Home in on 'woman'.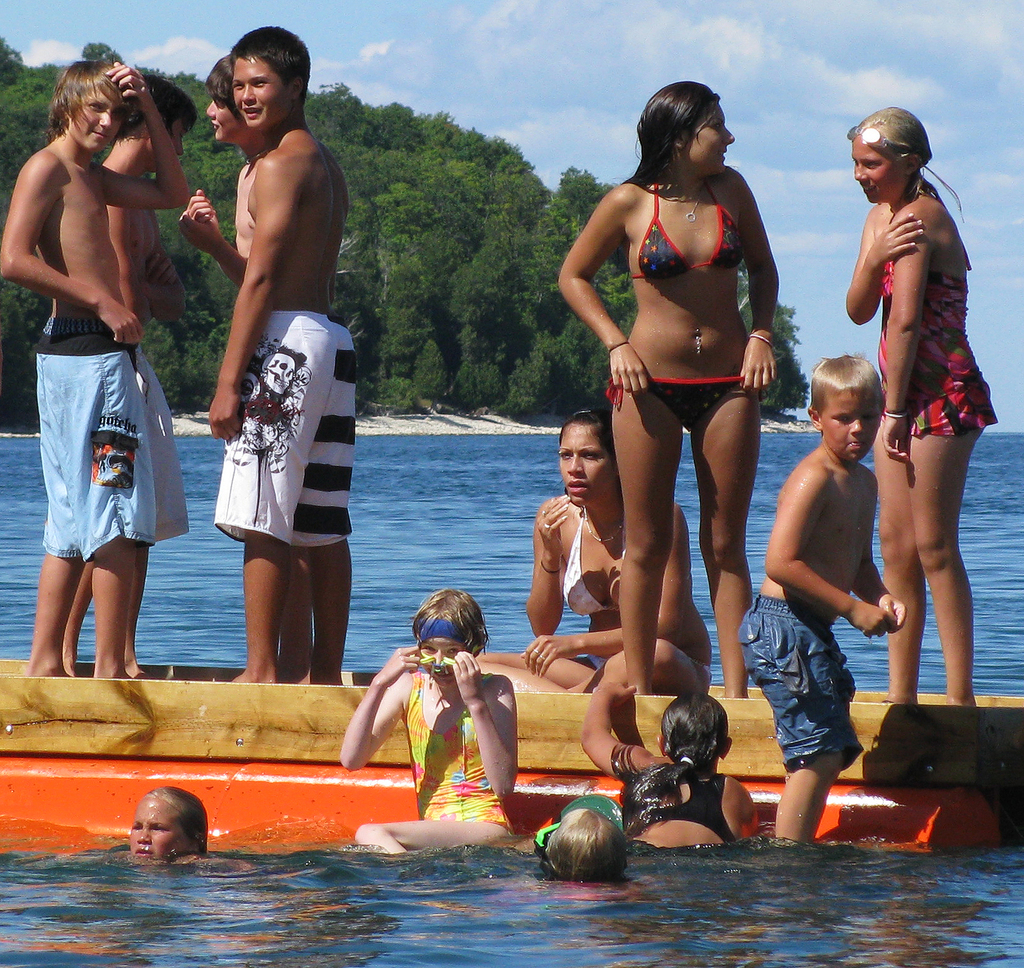
Homed in at x1=548, y1=85, x2=796, y2=727.
